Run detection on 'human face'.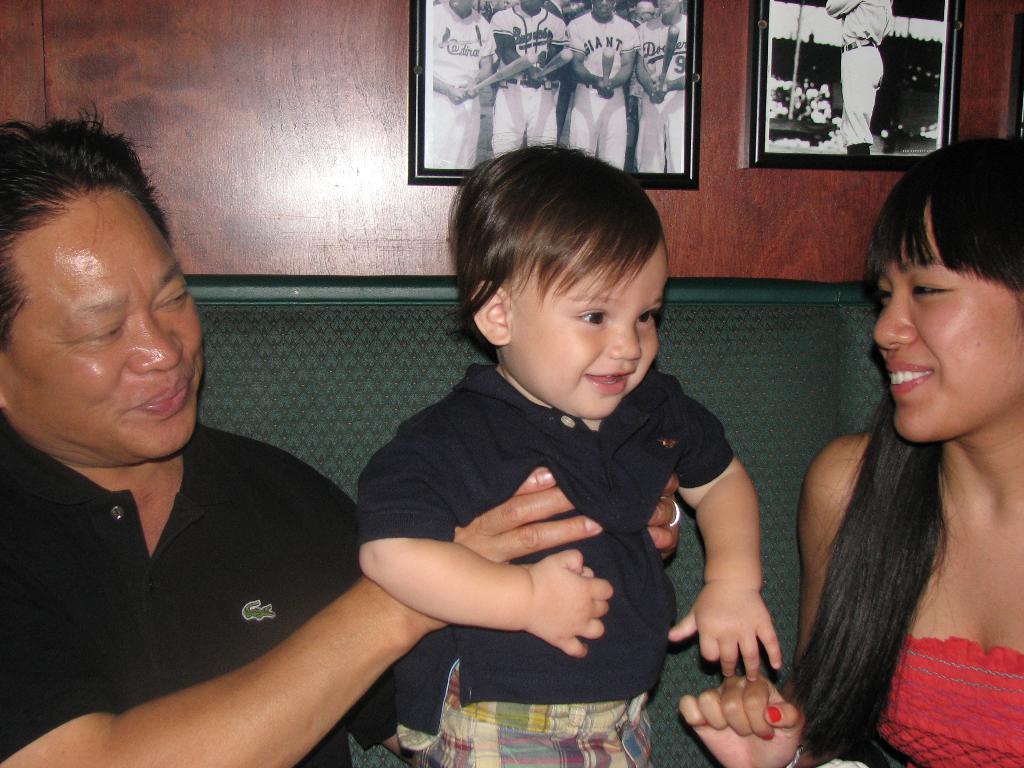
Result: x1=1 y1=189 x2=200 y2=465.
